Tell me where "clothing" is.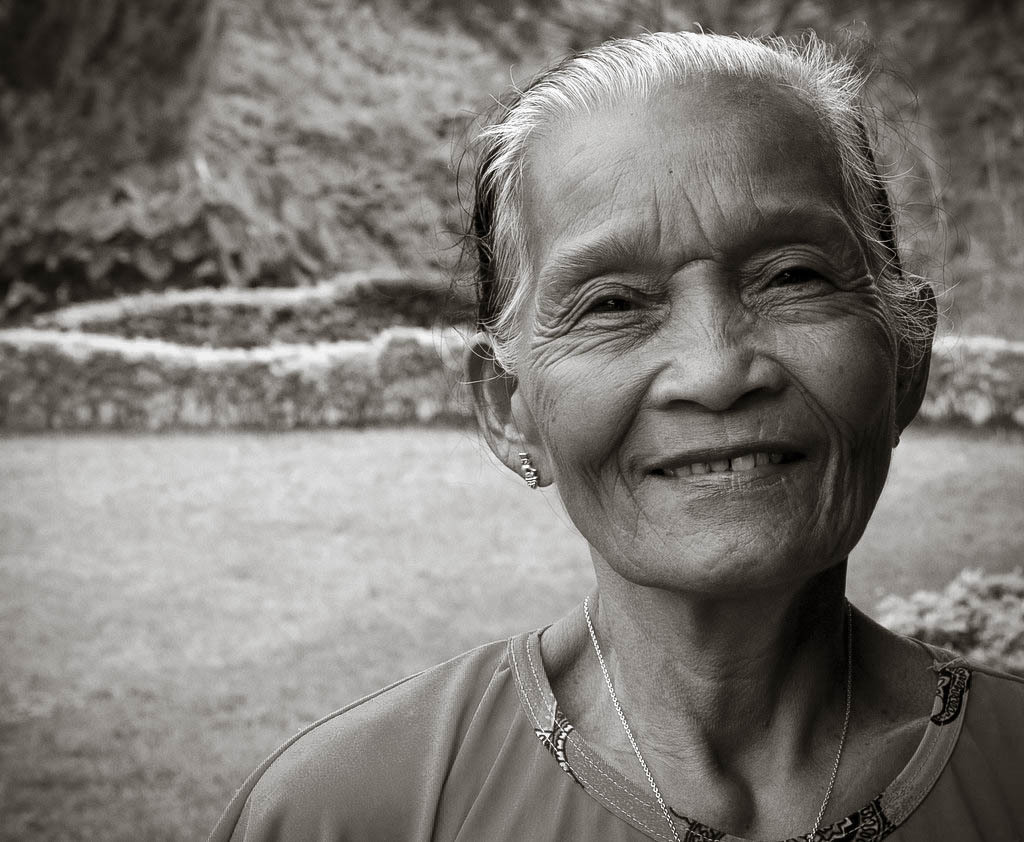
"clothing" is at {"x1": 211, "y1": 618, "x2": 1023, "y2": 841}.
